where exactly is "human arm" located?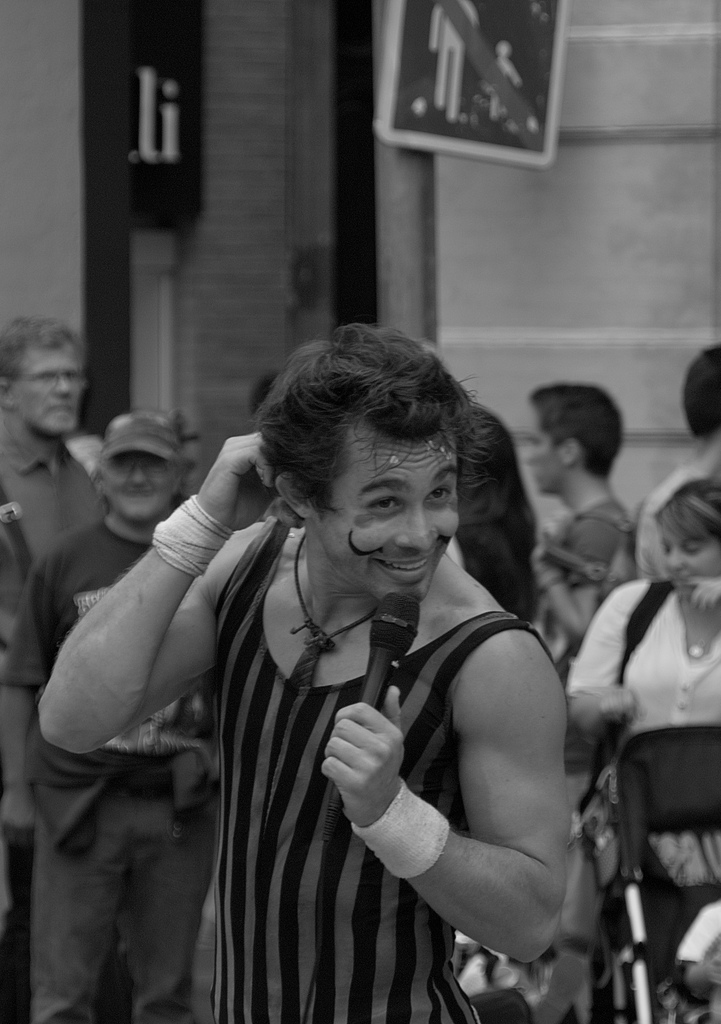
Its bounding box is rect(562, 582, 640, 750).
